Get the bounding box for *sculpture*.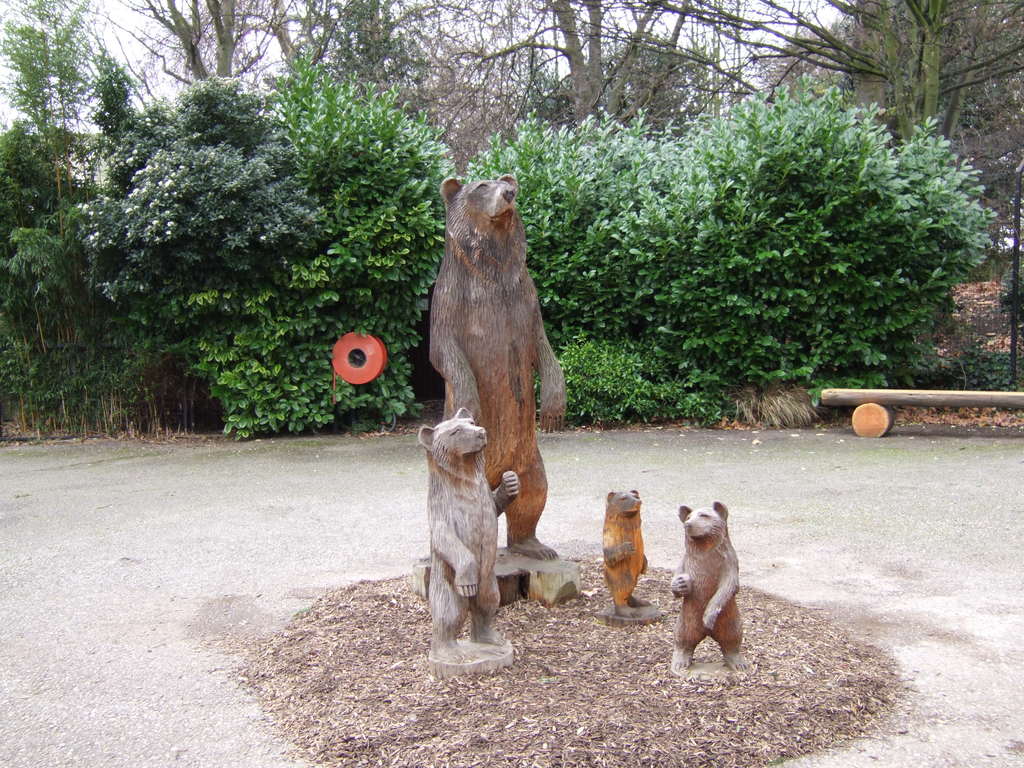
bbox=(599, 486, 652, 616).
